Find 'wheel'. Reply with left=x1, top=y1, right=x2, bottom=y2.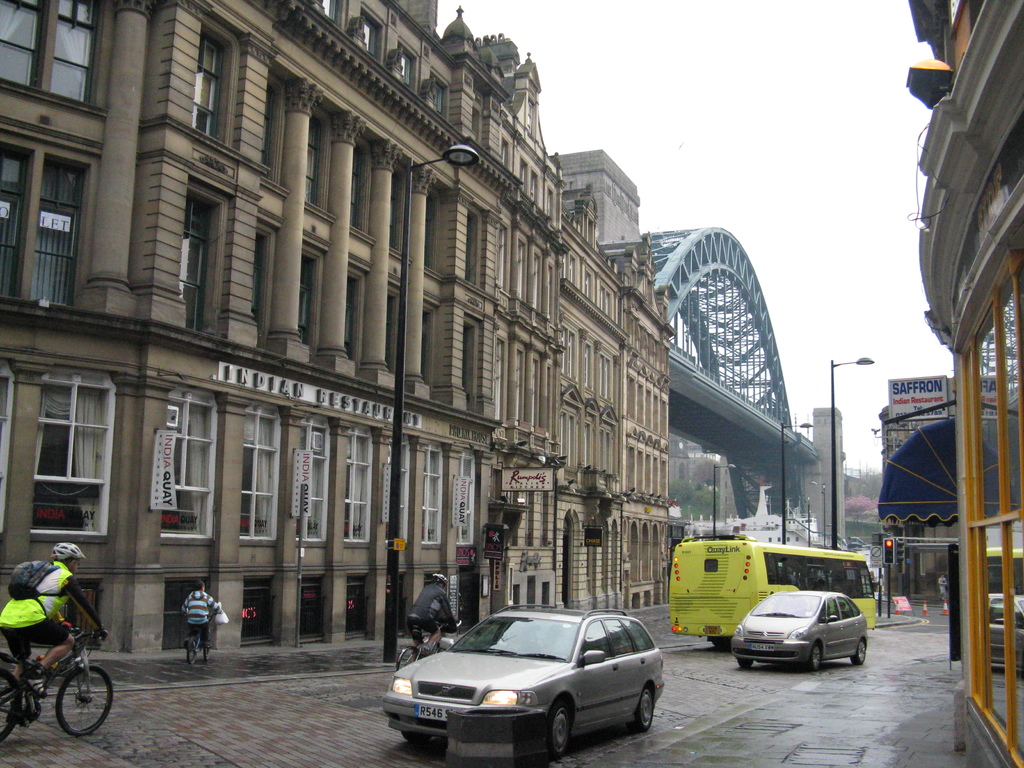
left=736, top=660, right=758, bottom=671.
